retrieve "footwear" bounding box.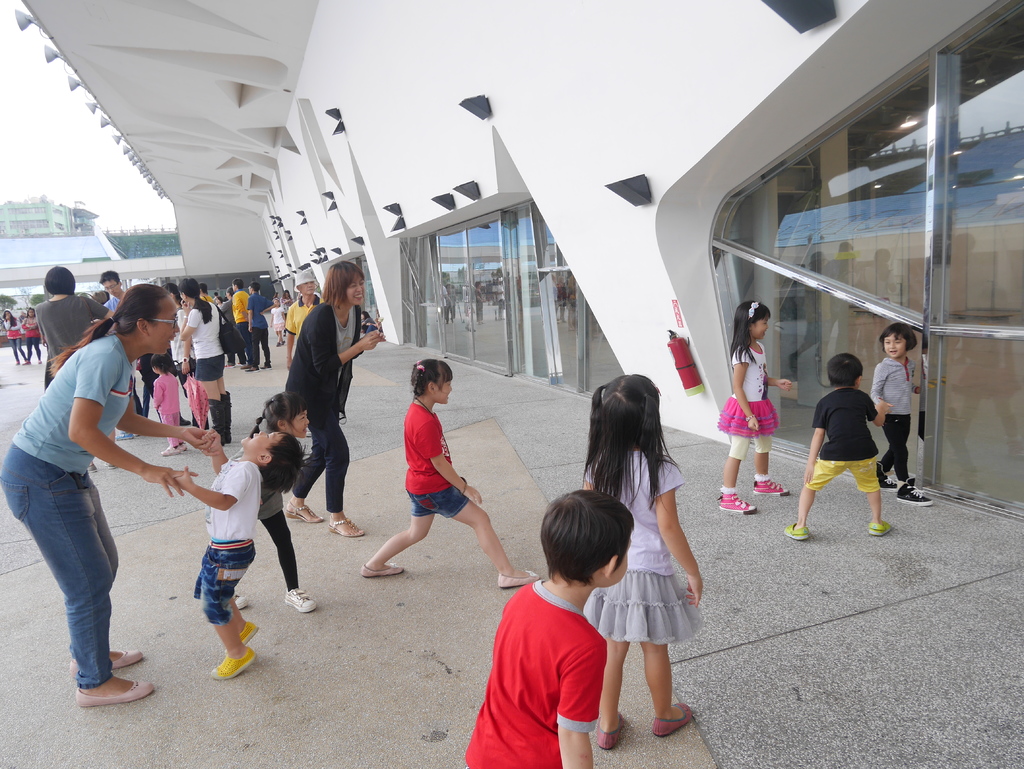
Bounding box: l=719, t=495, r=758, b=514.
